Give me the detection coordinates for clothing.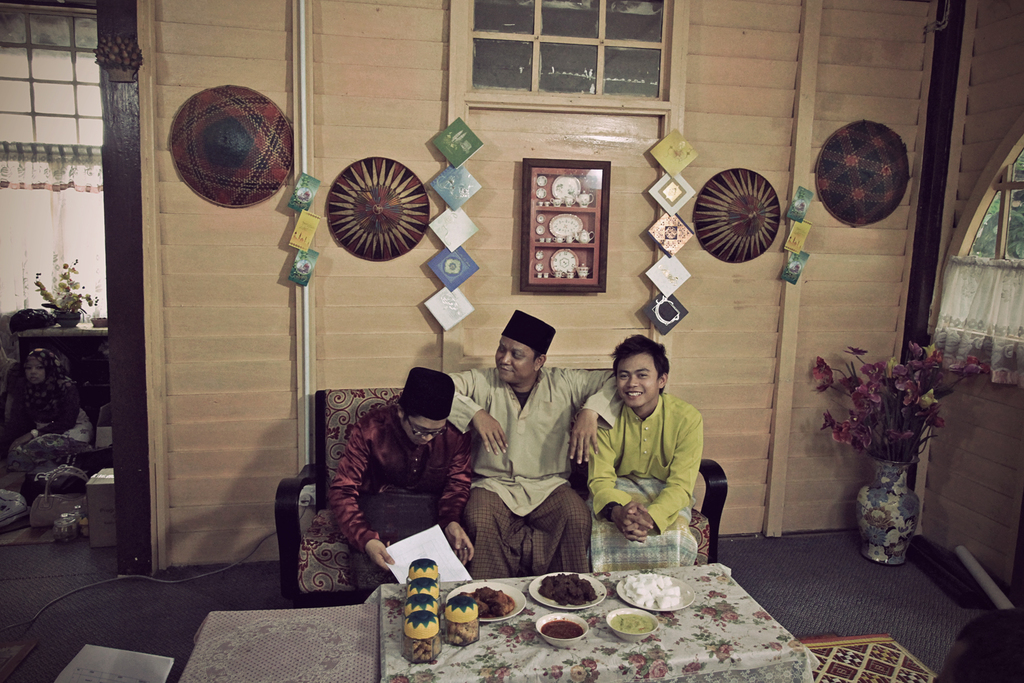
[left=450, top=369, right=621, bottom=566].
